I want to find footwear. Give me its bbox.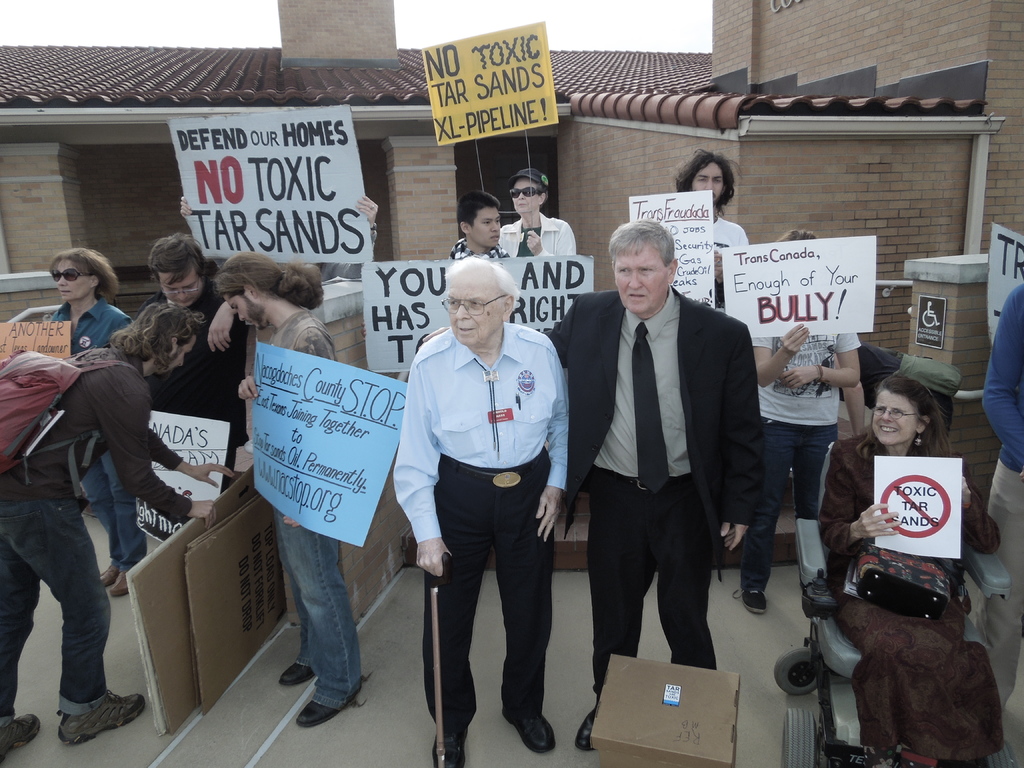
BBox(56, 691, 143, 749).
